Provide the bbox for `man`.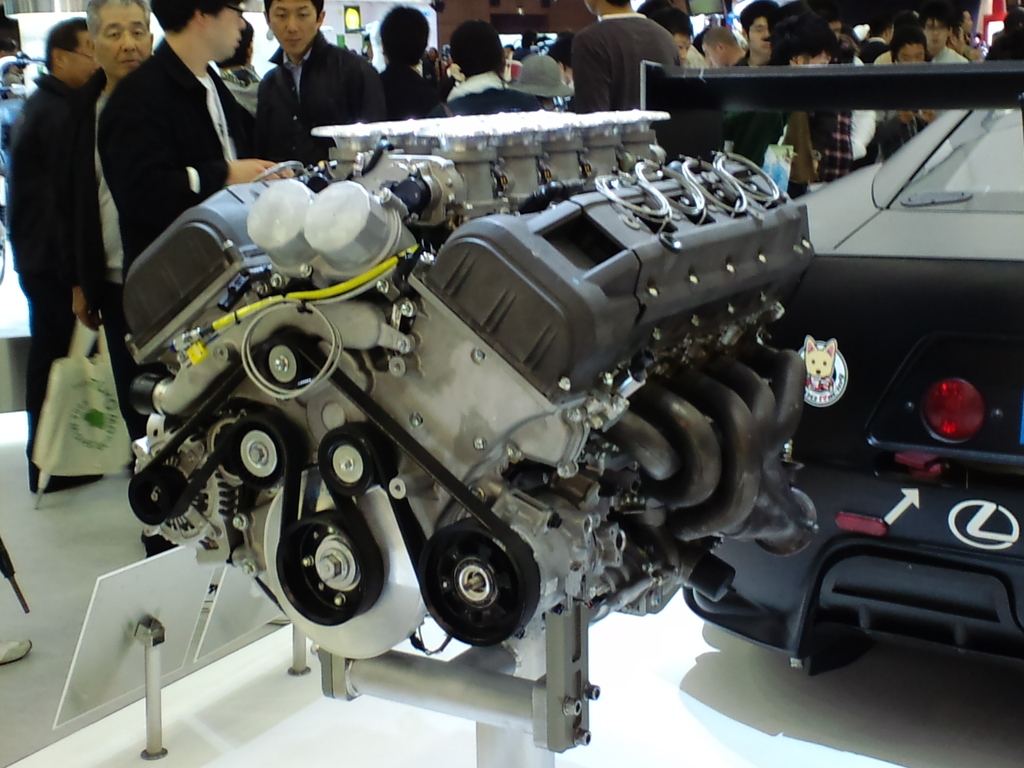
(4,12,106,496).
